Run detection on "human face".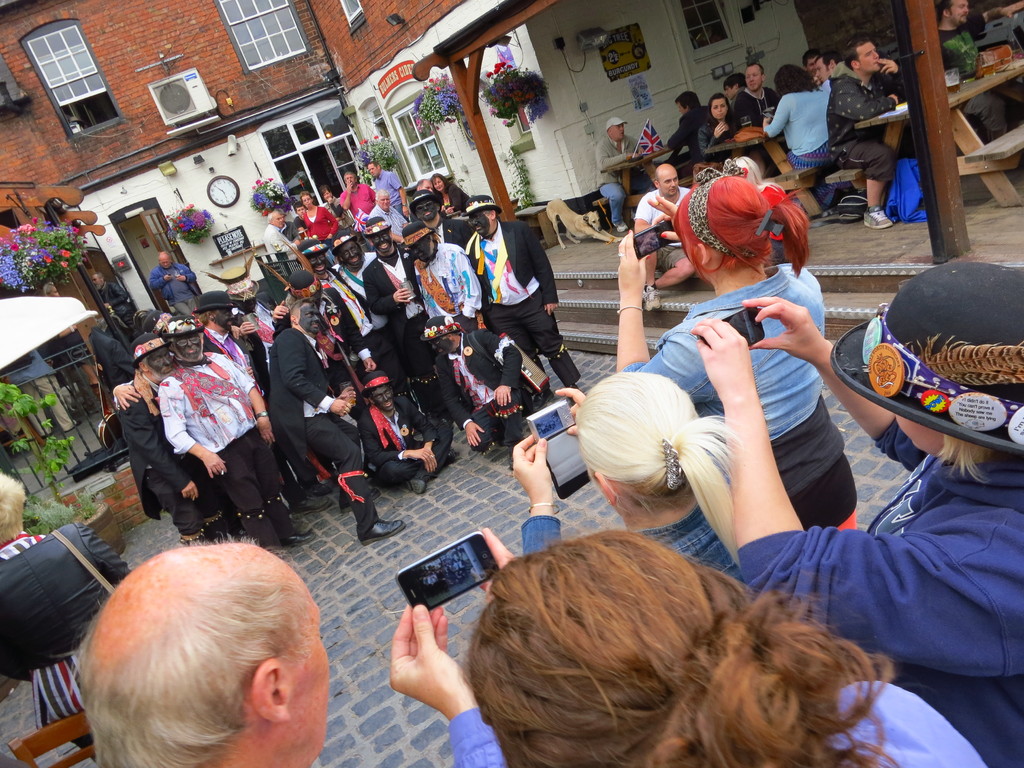
Result: Rect(899, 415, 950, 450).
